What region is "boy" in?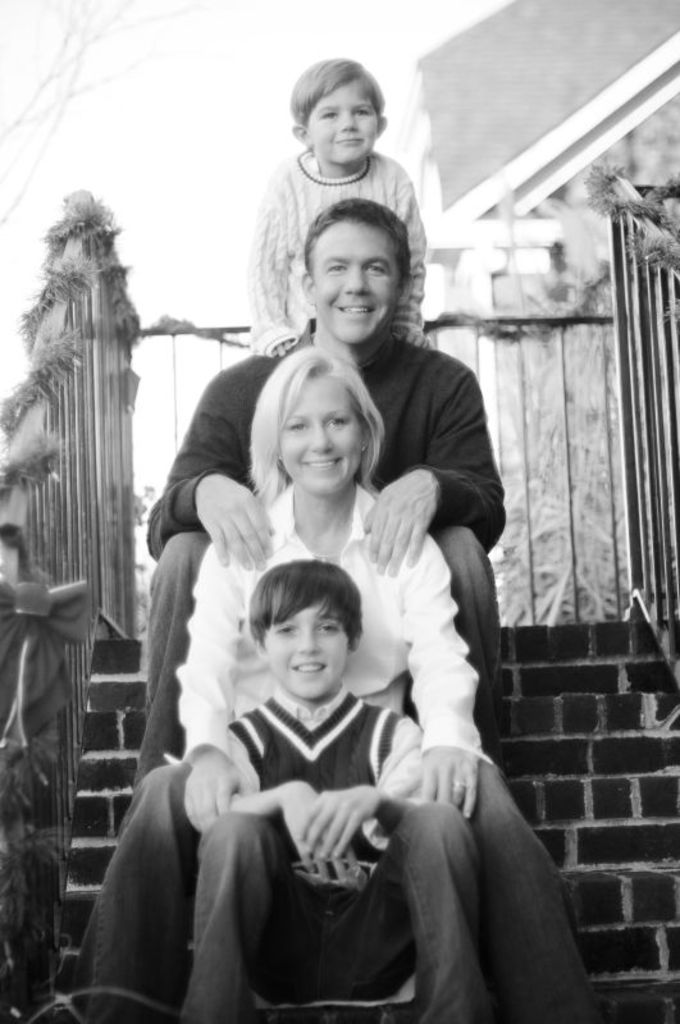
BBox(242, 51, 435, 356).
